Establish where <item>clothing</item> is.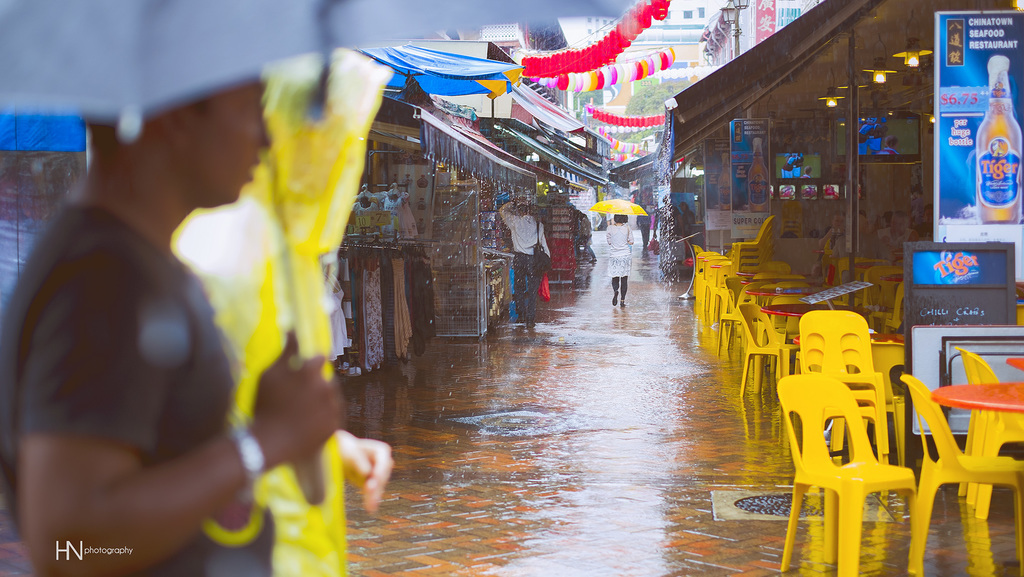
Established at {"left": 602, "top": 219, "right": 634, "bottom": 300}.
